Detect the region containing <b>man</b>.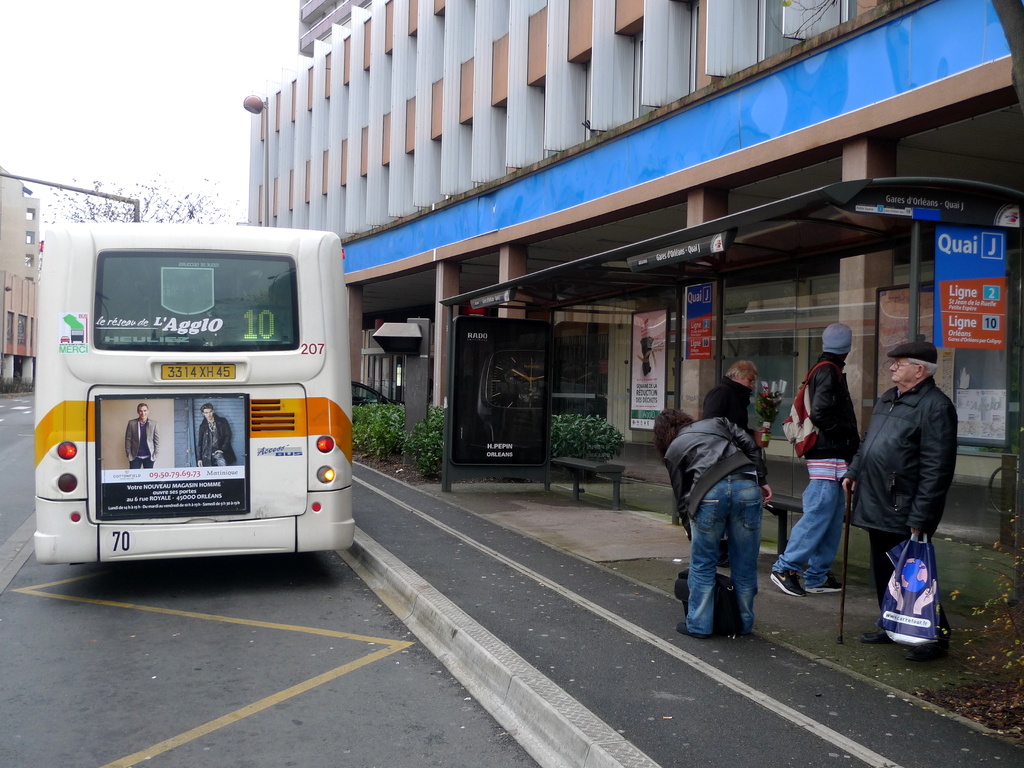
856,345,968,637.
